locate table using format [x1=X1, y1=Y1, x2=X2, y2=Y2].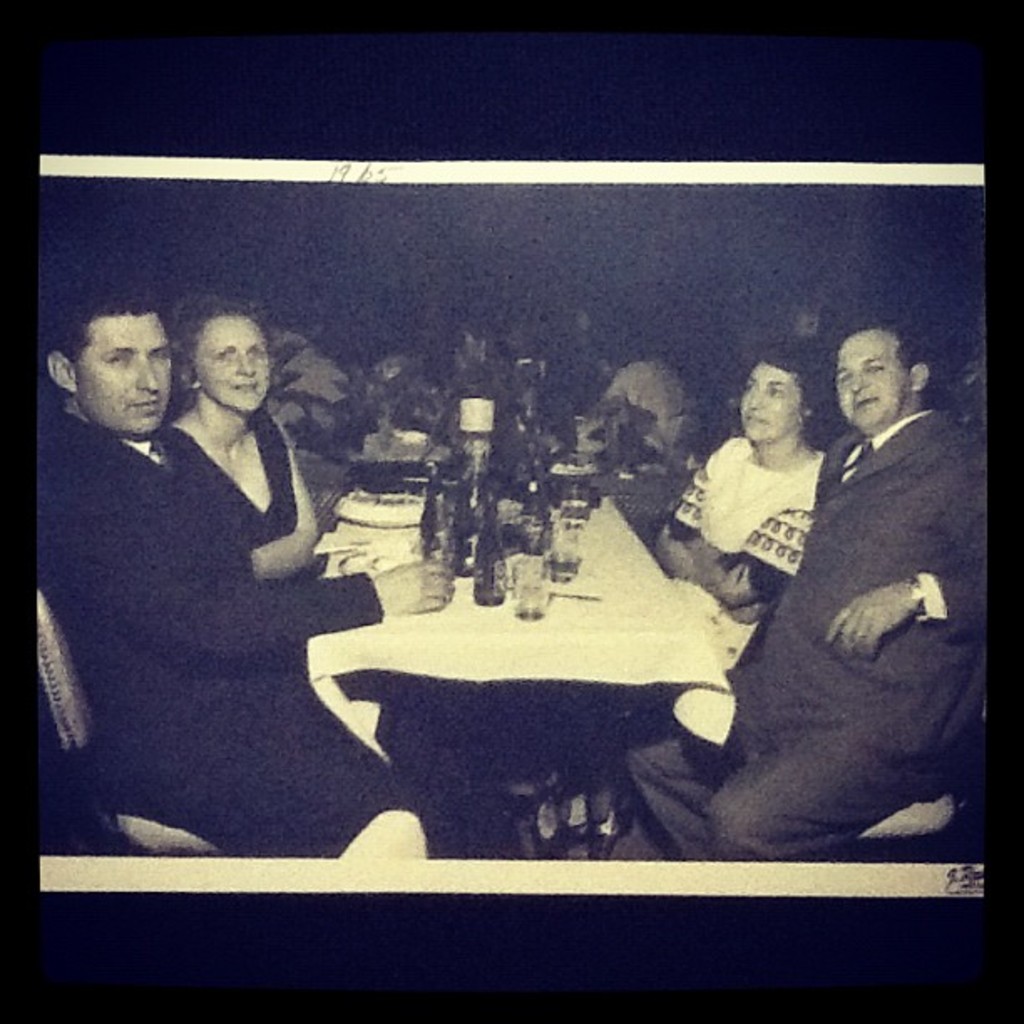
[x1=259, y1=438, x2=748, y2=872].
